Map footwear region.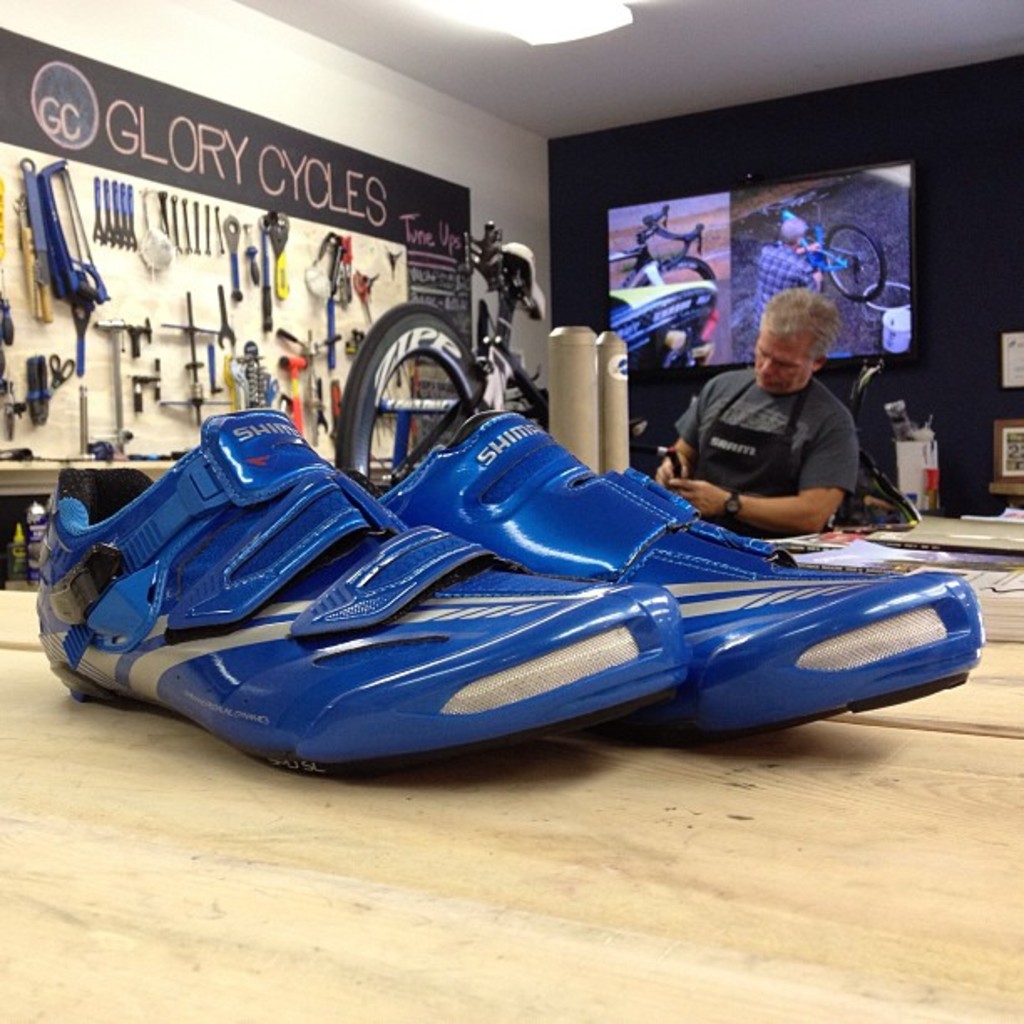
Mapped to (345, 408, 986, 750).
